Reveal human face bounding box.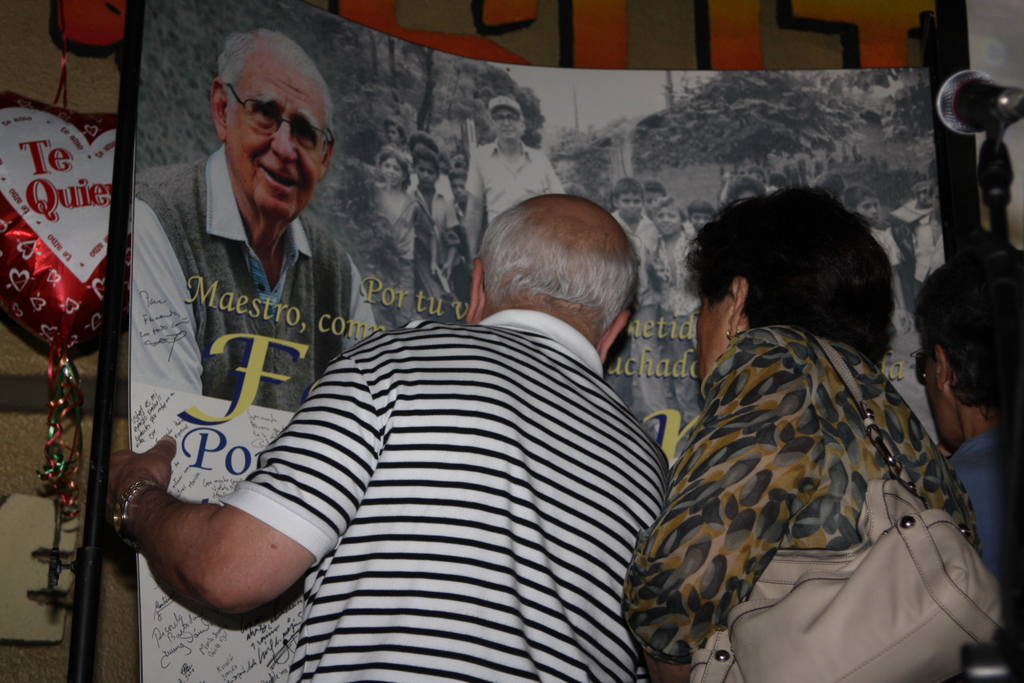
Revealed: l=920, t=189, r=929, b=207.
